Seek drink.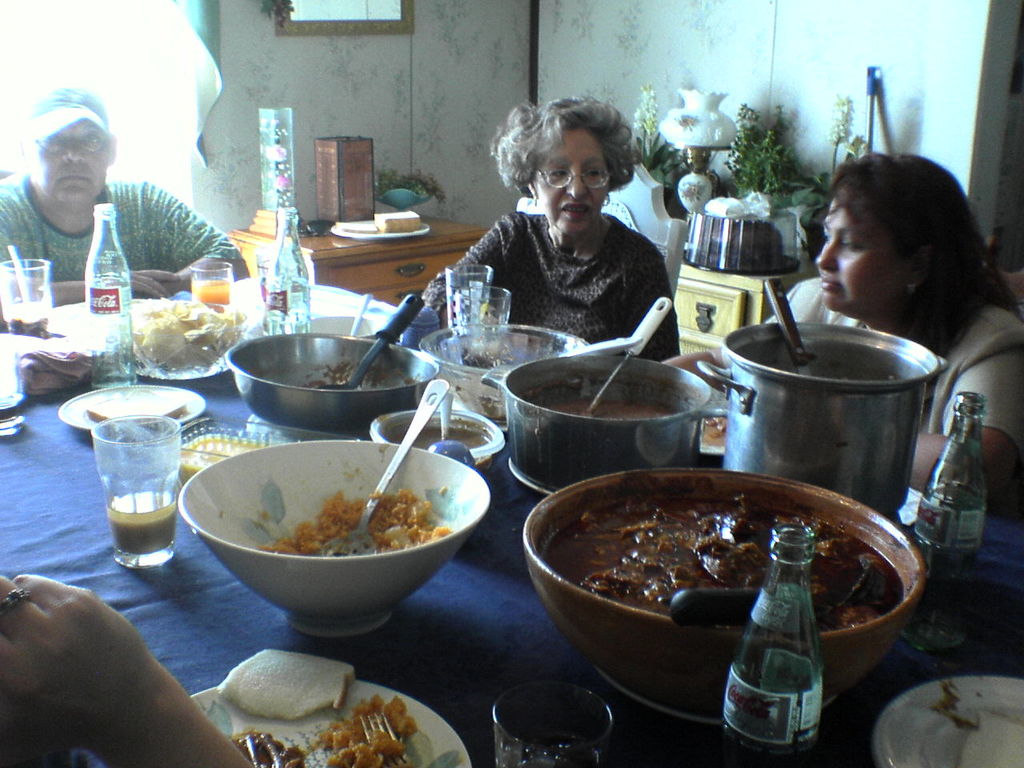
left=82, top=386, right=186, bottom=570.
